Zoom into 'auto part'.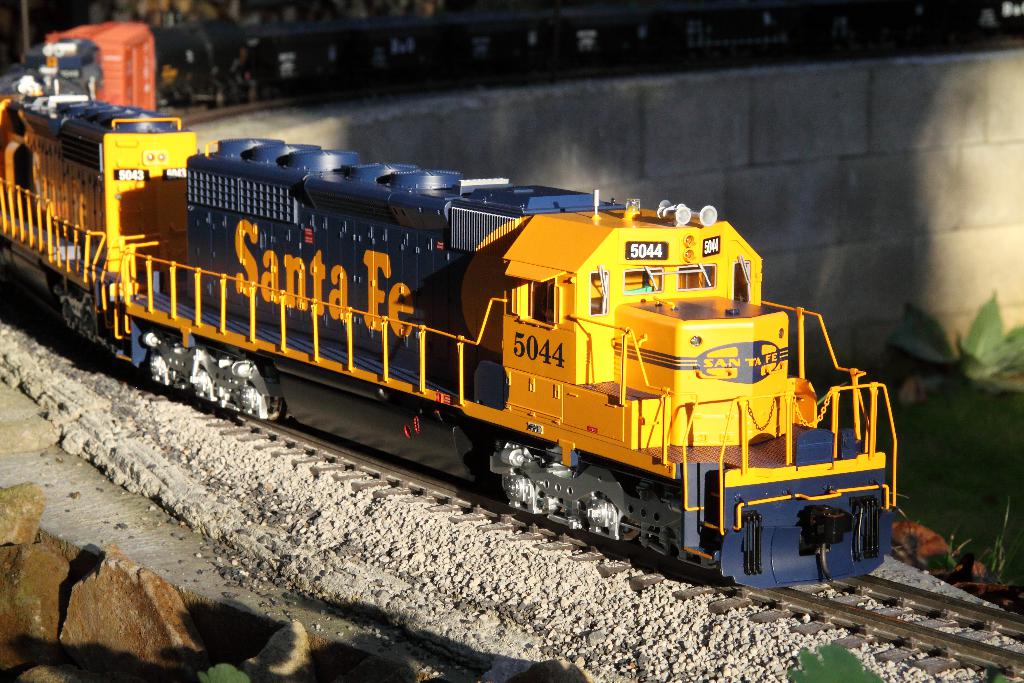
Zoom target: (x1=615, y1=486, x2=646, y2=541).
